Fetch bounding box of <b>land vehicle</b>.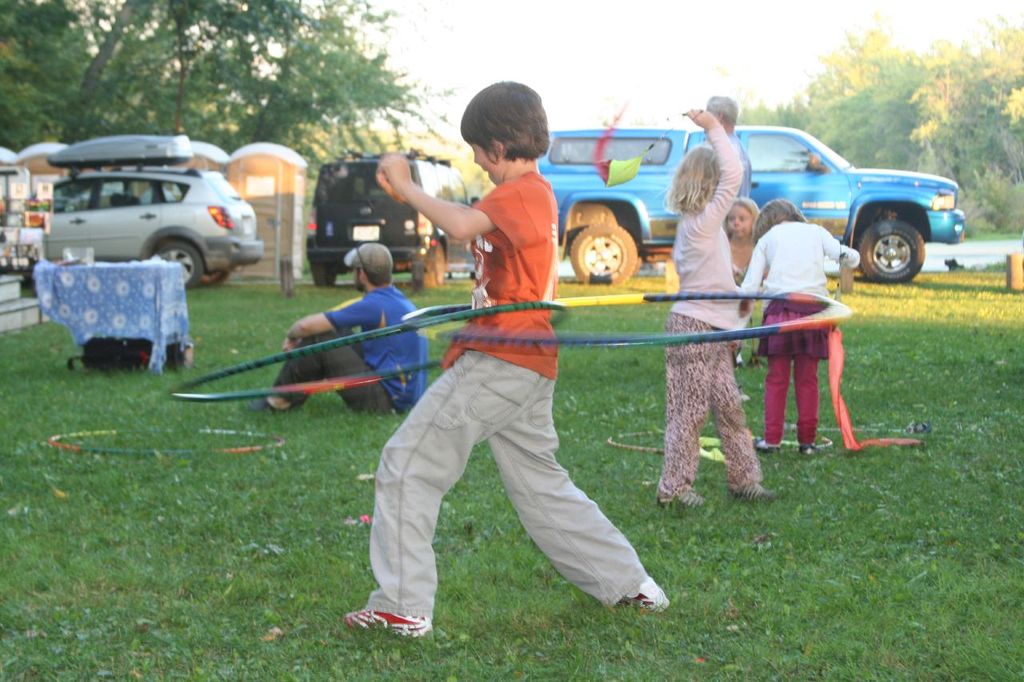
Bbox: 16:140:267:304.
